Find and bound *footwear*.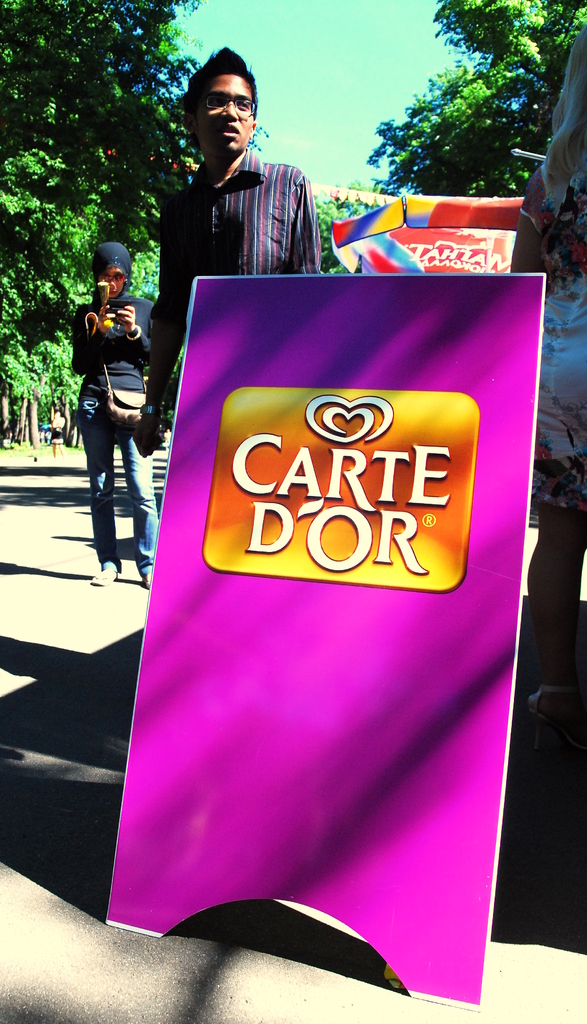
Bound: [x1=141, y1=568, x2=157, y2=593].
